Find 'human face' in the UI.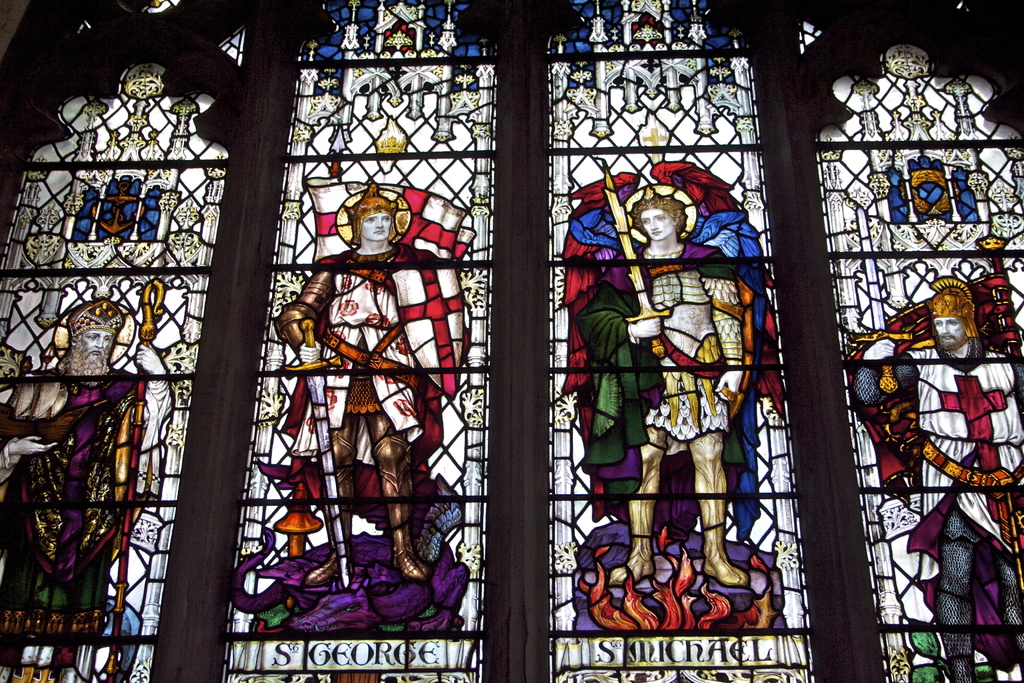
UI element at (left=79, top=328, right=111, bottom=362).
